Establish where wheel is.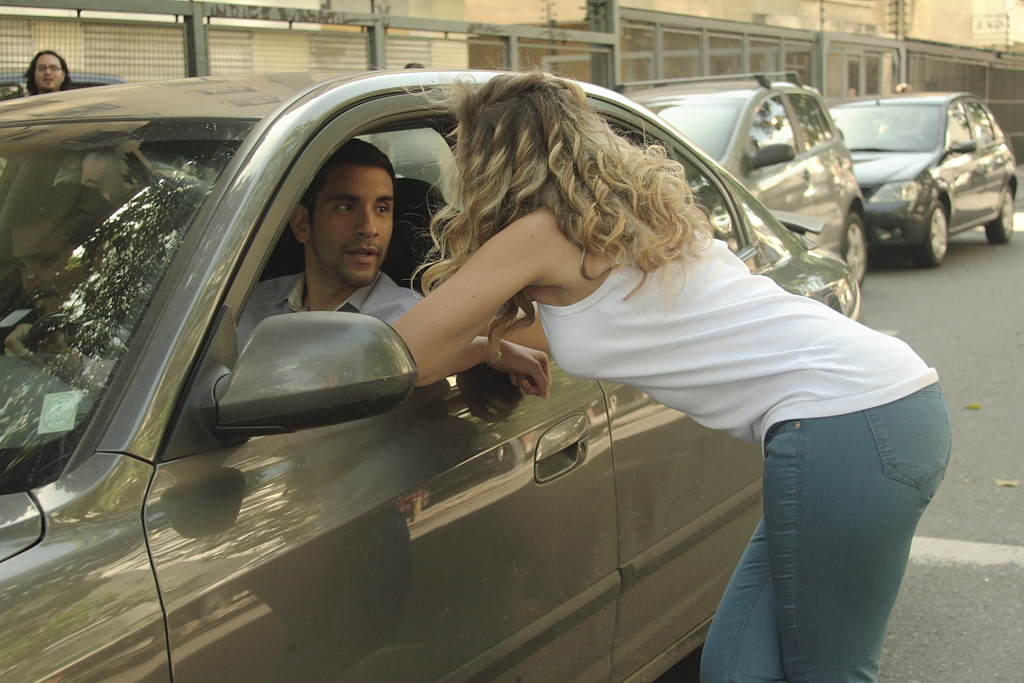
Established at x1=987, y1=182, x2=1017, y2=246.
